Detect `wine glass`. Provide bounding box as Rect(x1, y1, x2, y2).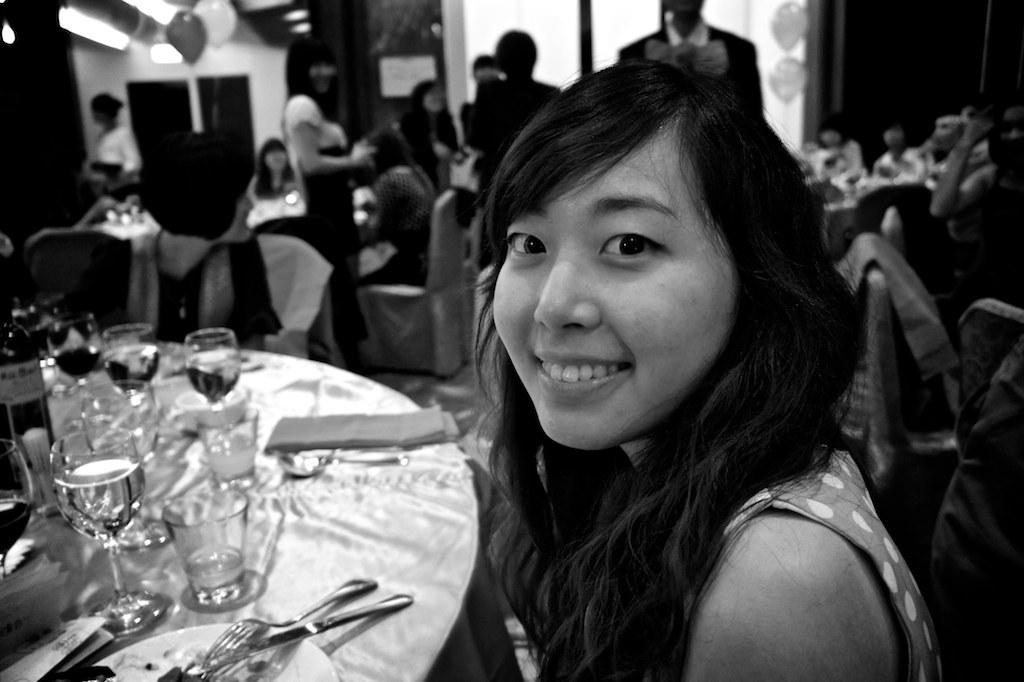
Rect(44, 422, 169, 642).
